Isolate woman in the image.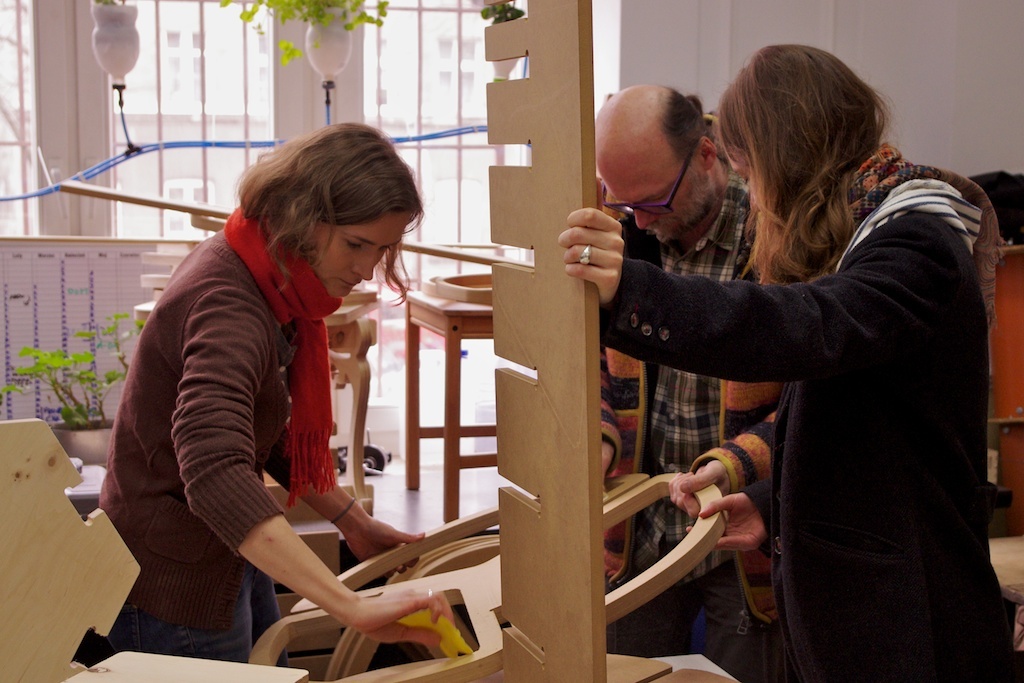
Isolated region: (84, 119, 447, 667).
